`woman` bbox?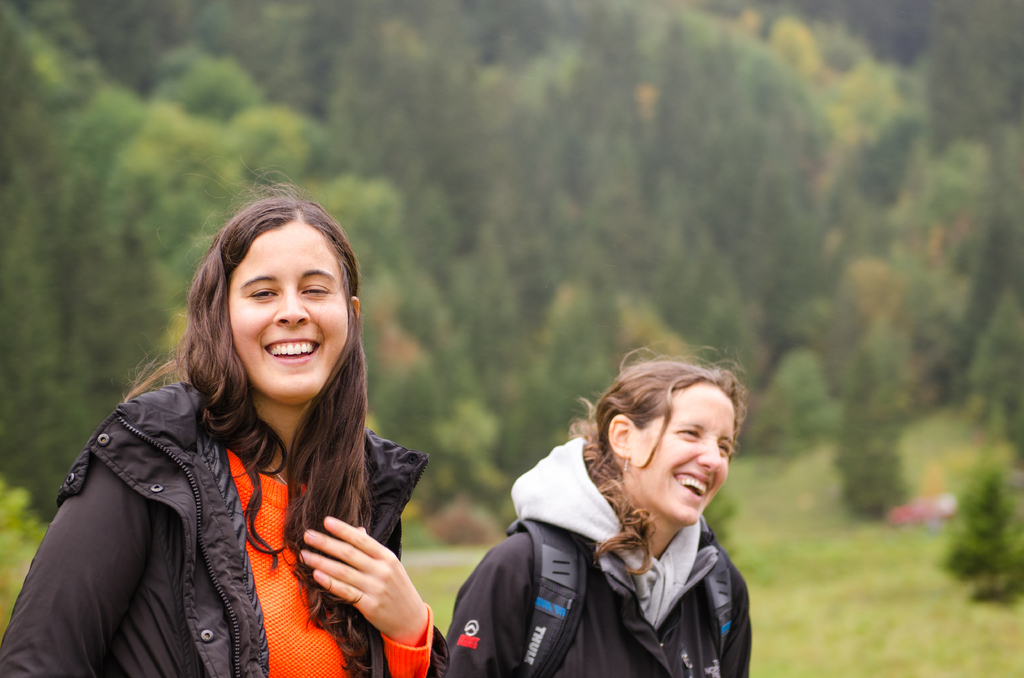
x1=461 y1=343 x2=771 y2=669
